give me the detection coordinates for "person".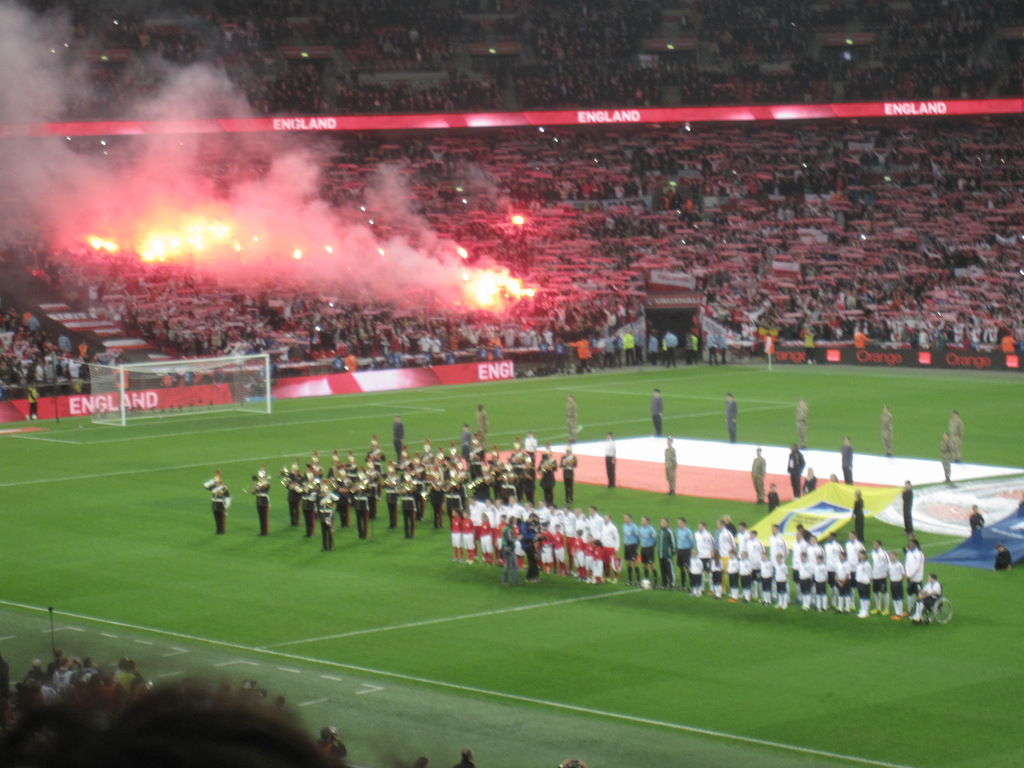
<region>504, 497, 516, 524</region>.
